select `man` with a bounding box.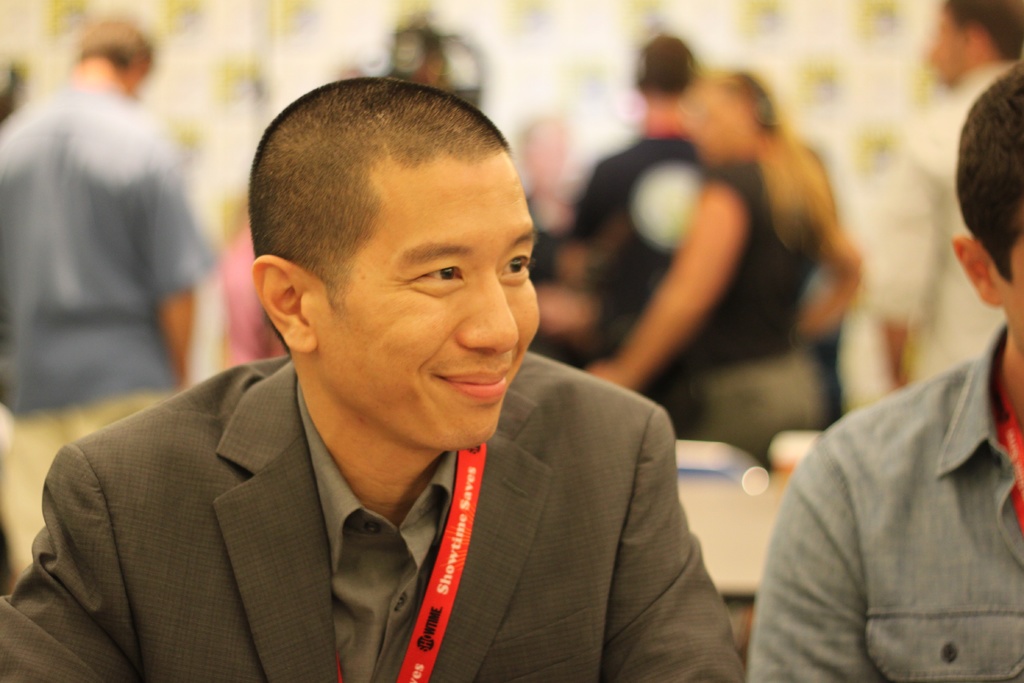
[750, 58, 1023, 682].
